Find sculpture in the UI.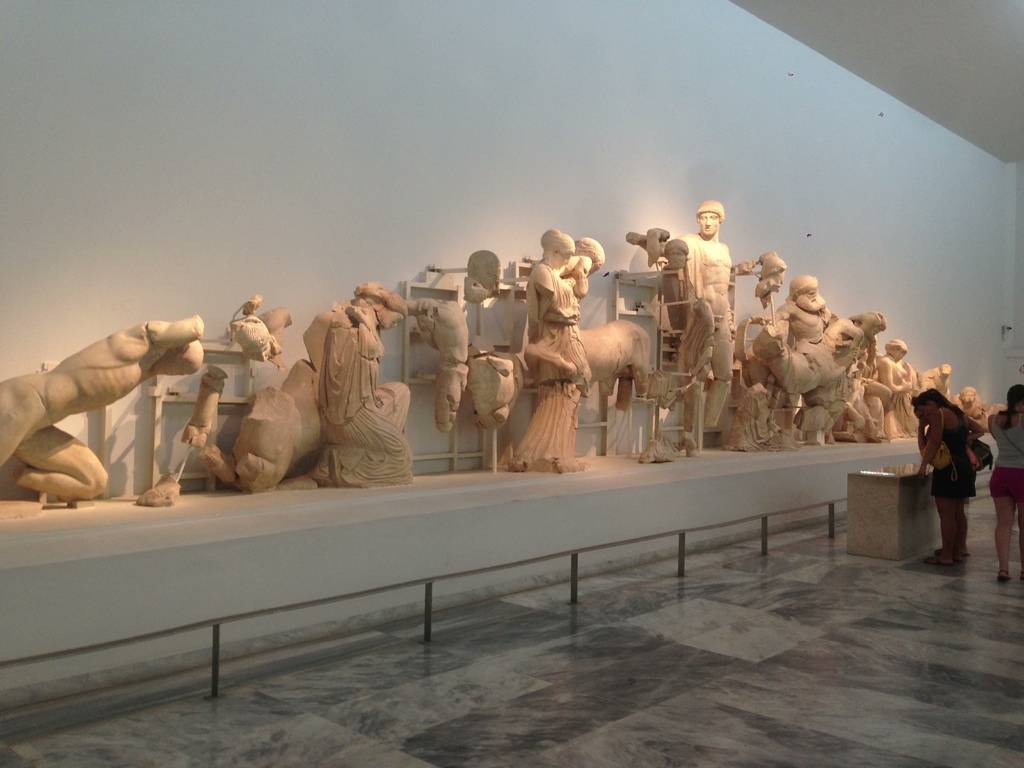
UI element at x1=205 y1=273 x2=472 y2=500.
